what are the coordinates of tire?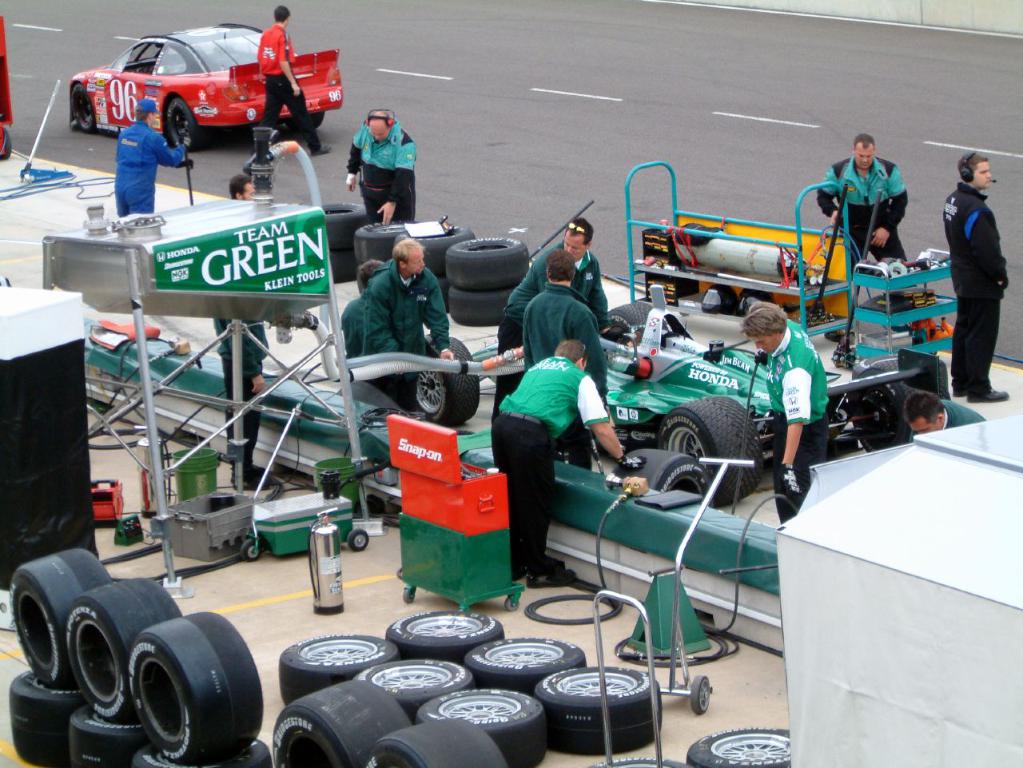
crop(127, 611, 263, 764).
